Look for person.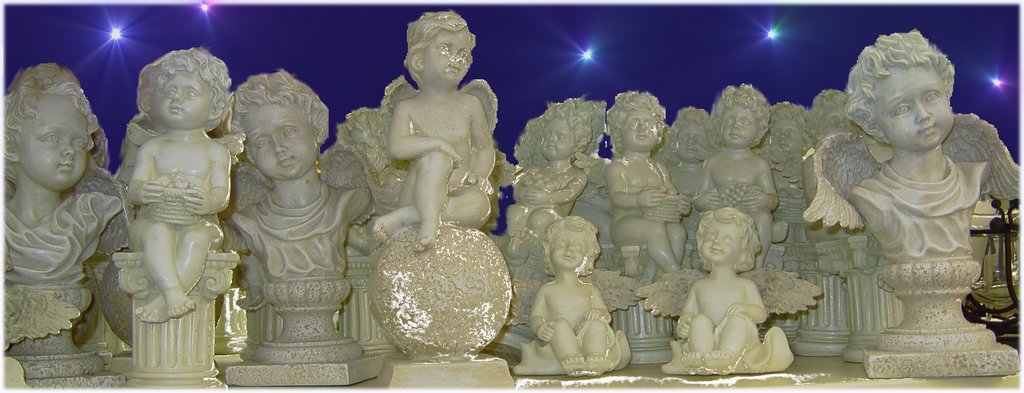
Found: 679, 180, 794, 386.
